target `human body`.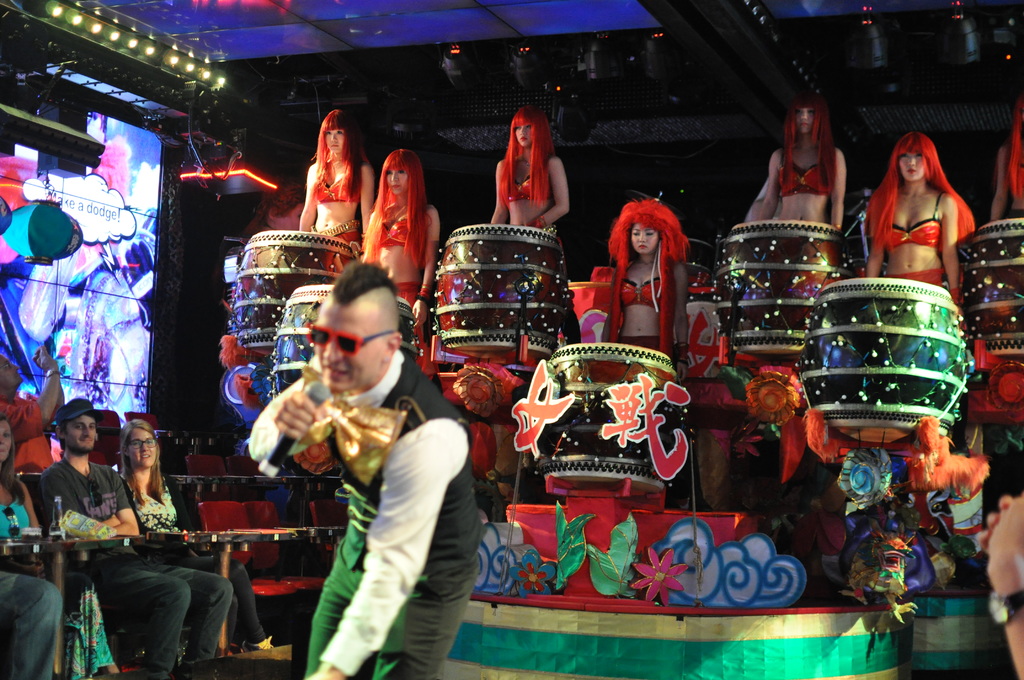
Target region: [0, 348, 65, 464].
